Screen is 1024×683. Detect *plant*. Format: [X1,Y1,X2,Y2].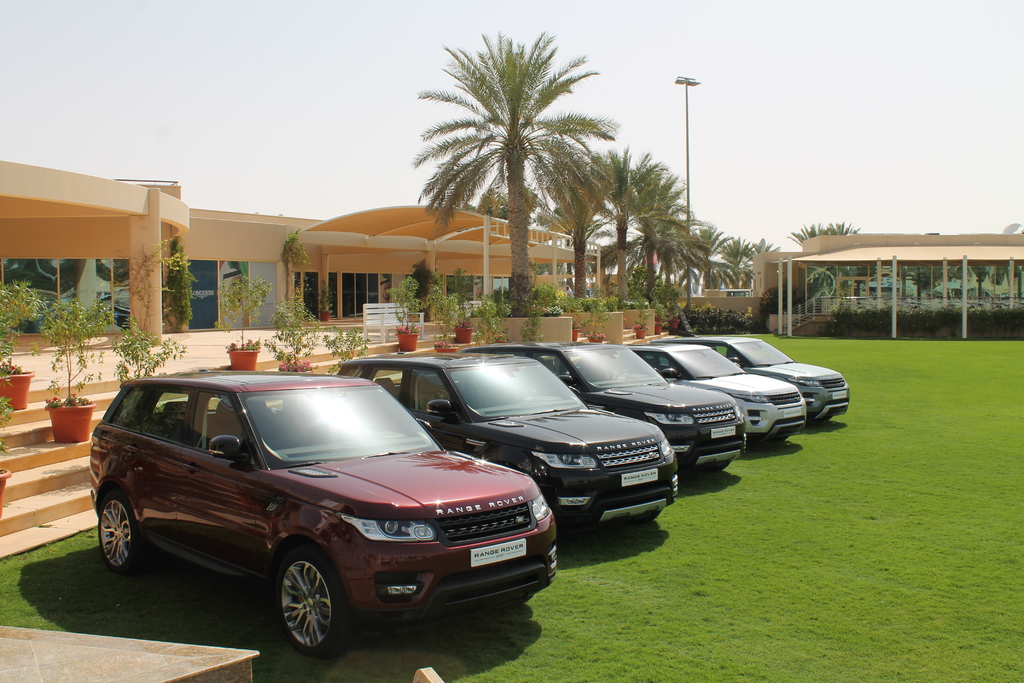
[674,295,757,338].
